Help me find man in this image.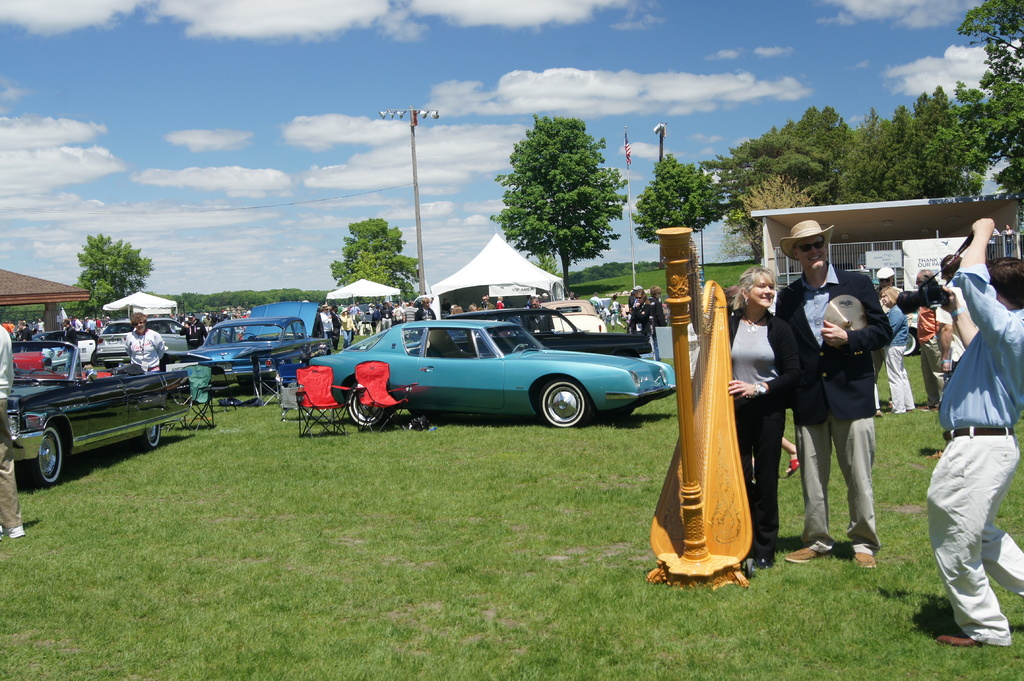
Found it: locate(870, 262, 889, 410).
